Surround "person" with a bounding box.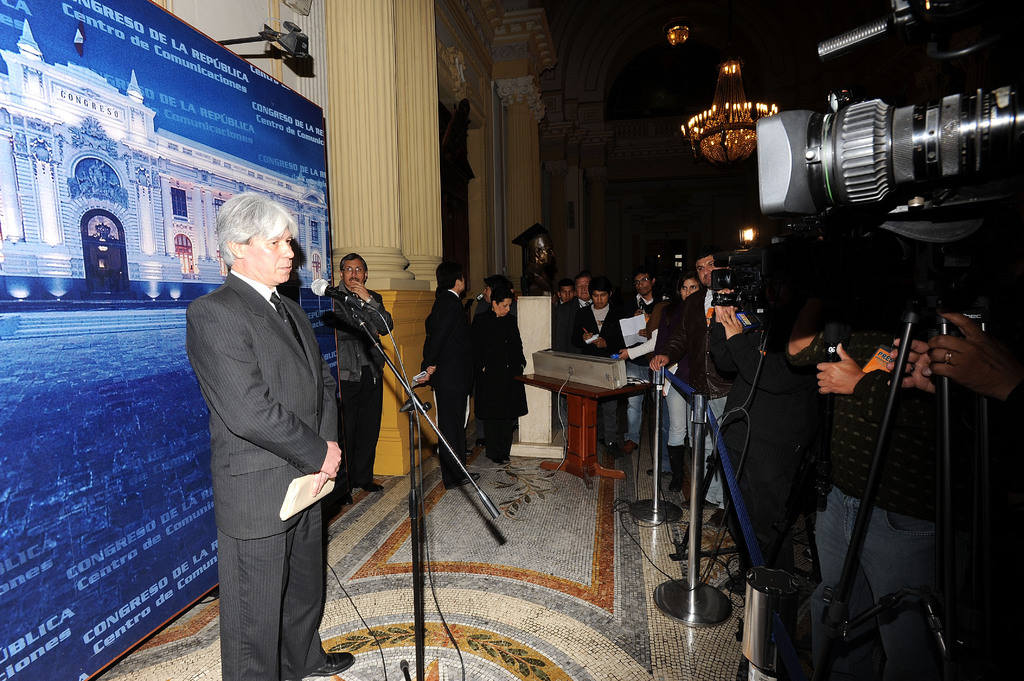
554/278/595/350.
